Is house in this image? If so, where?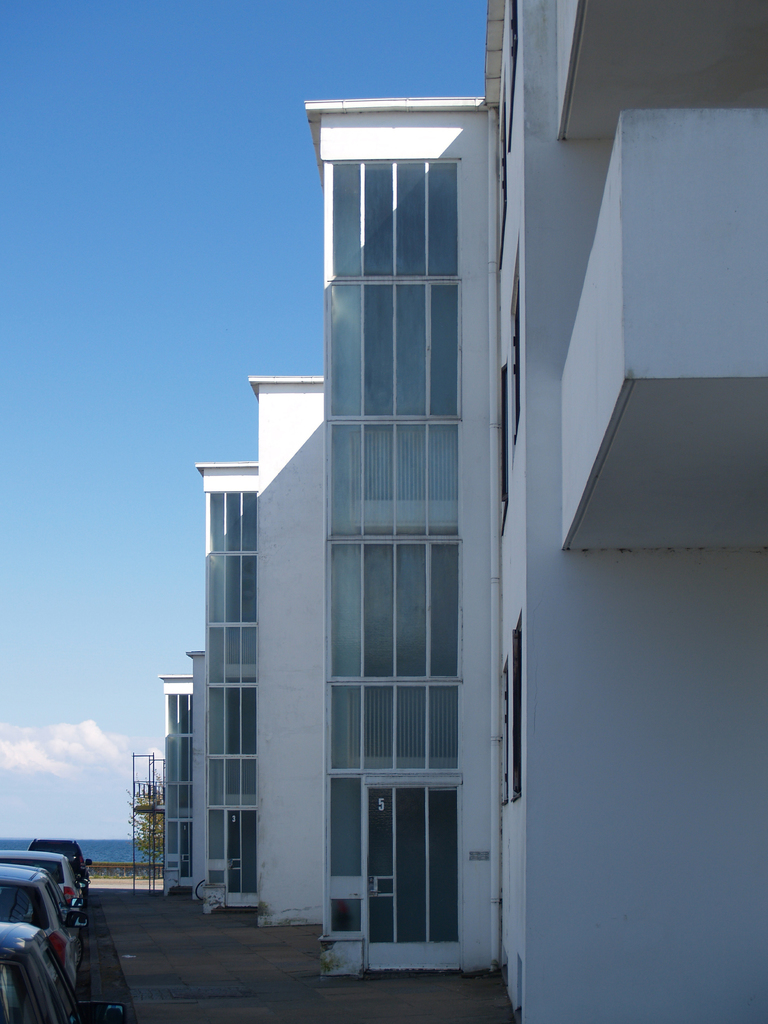
Yes, at detection(162, 0, 767, 1023).
